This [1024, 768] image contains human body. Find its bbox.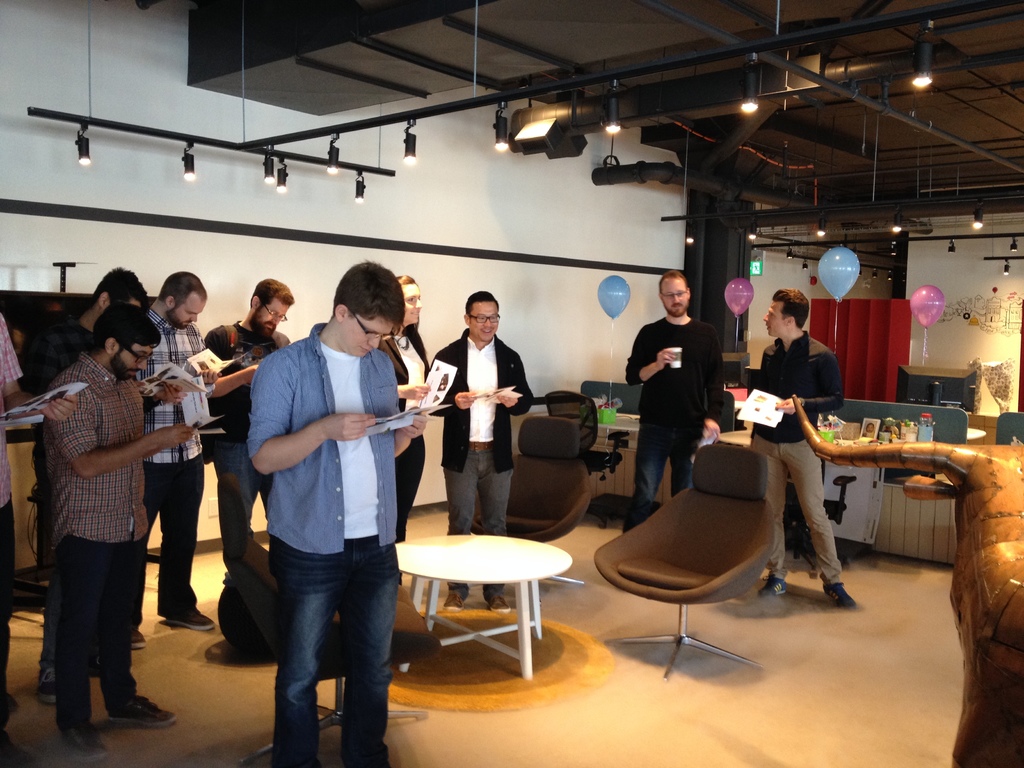
locate(436, 277, 542, 547).
